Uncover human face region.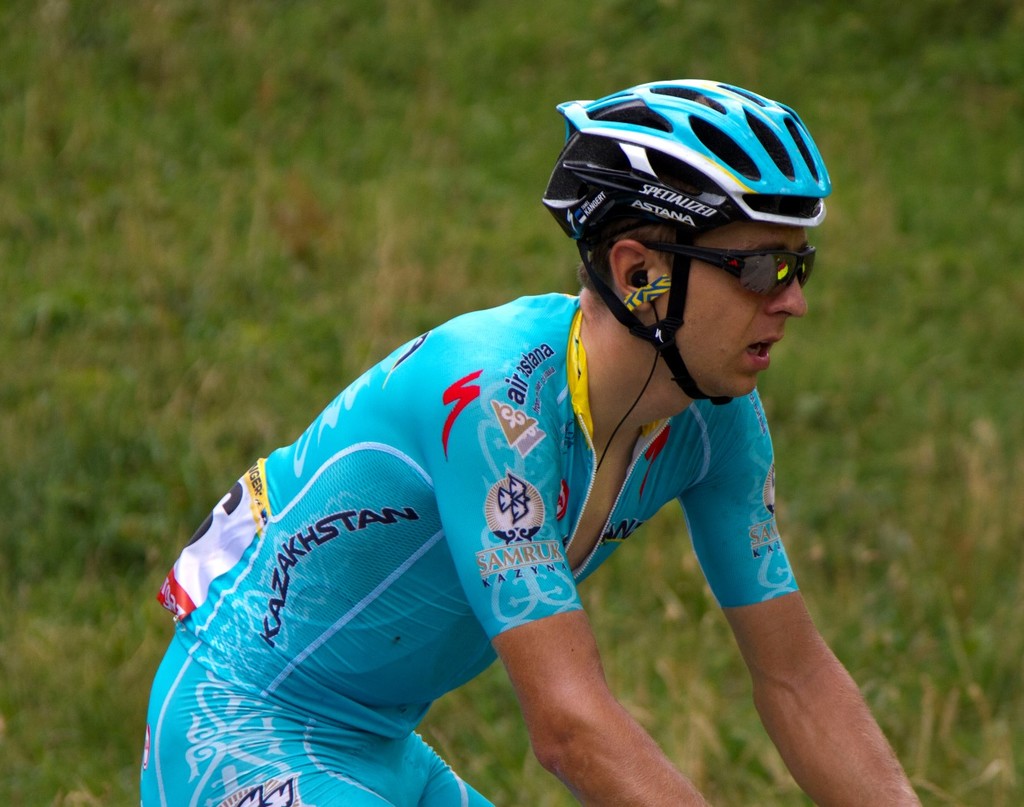
Uncovered: <box>659,211,806,396</box>.
